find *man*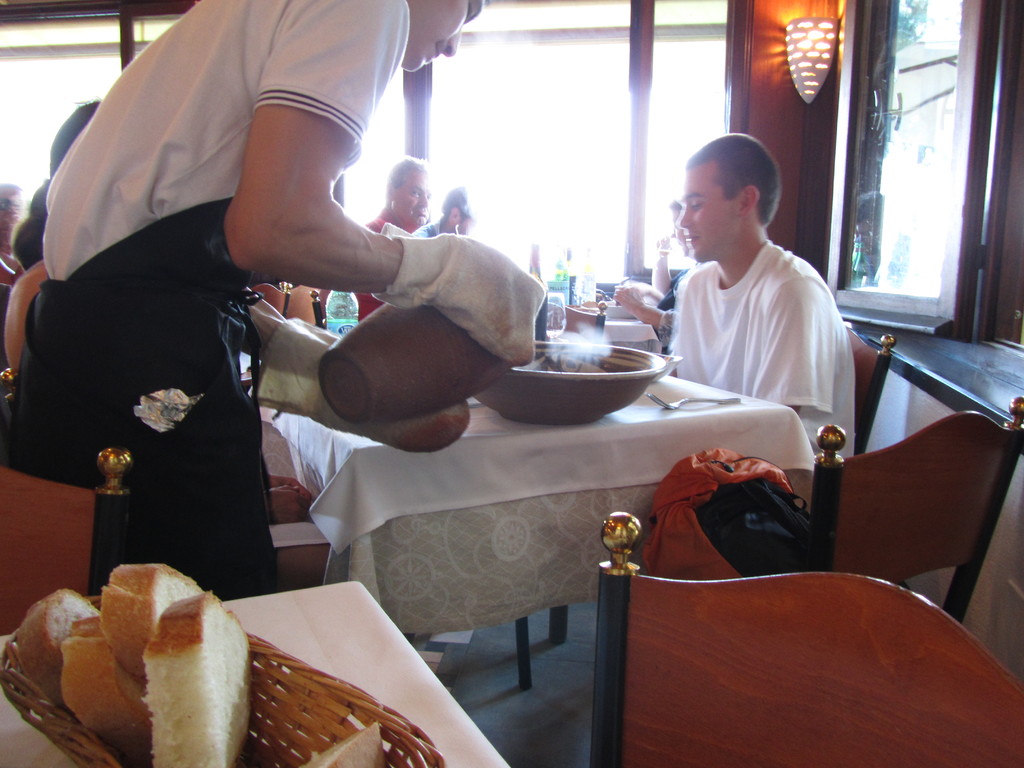
region(412, 182, 486, 236)
